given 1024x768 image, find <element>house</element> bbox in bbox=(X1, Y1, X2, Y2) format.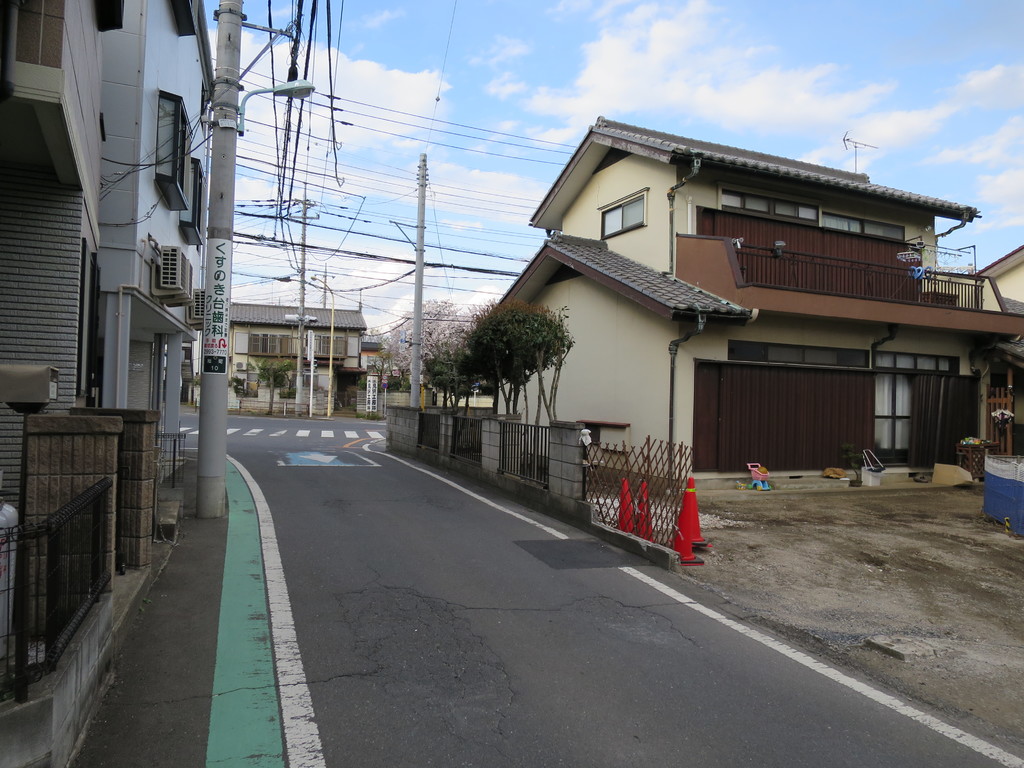
bbox=(191, 299, 381, 418).
